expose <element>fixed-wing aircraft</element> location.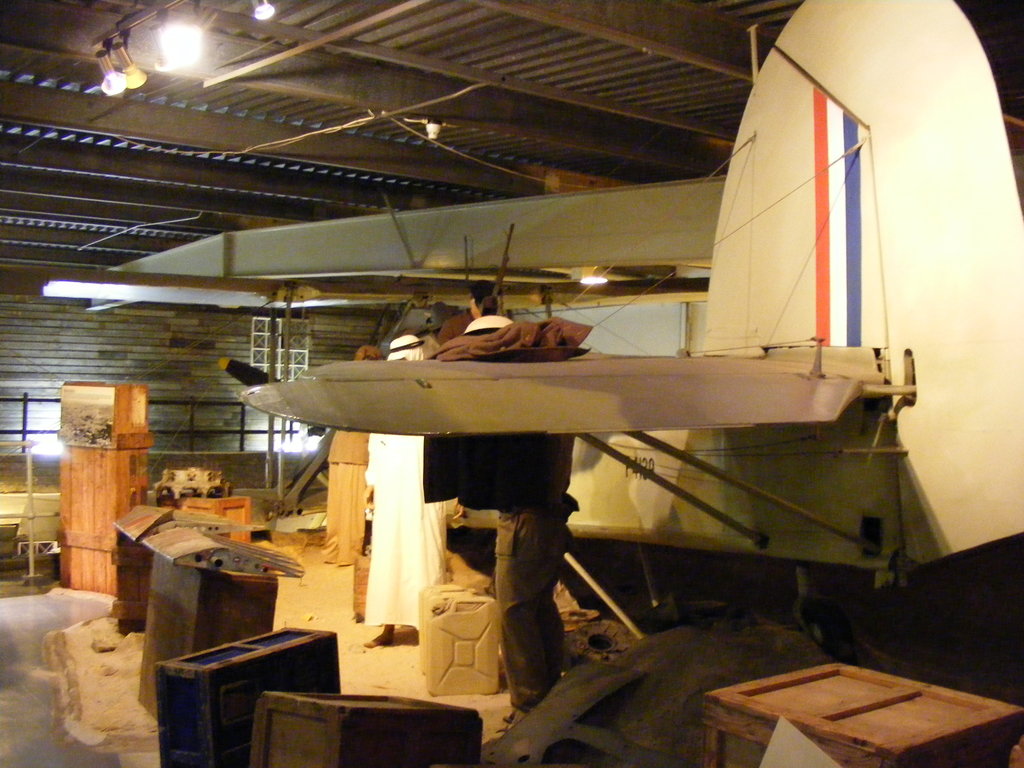
Exposed at detection(30, 0, 1023, 661).
